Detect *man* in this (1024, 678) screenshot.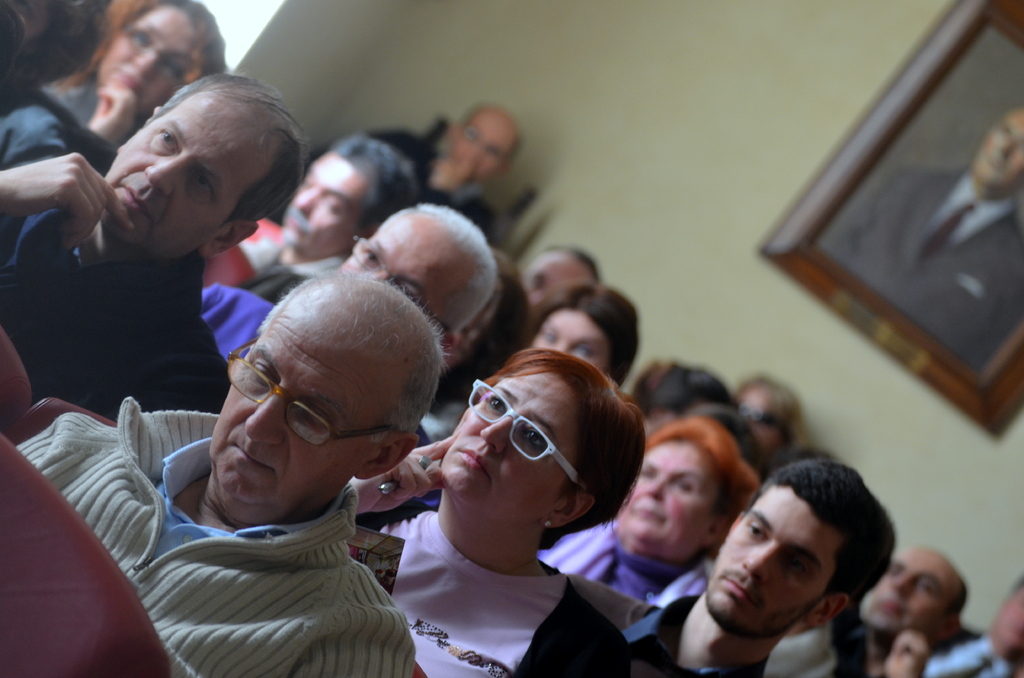
Detection: 821,113,1023,370.
